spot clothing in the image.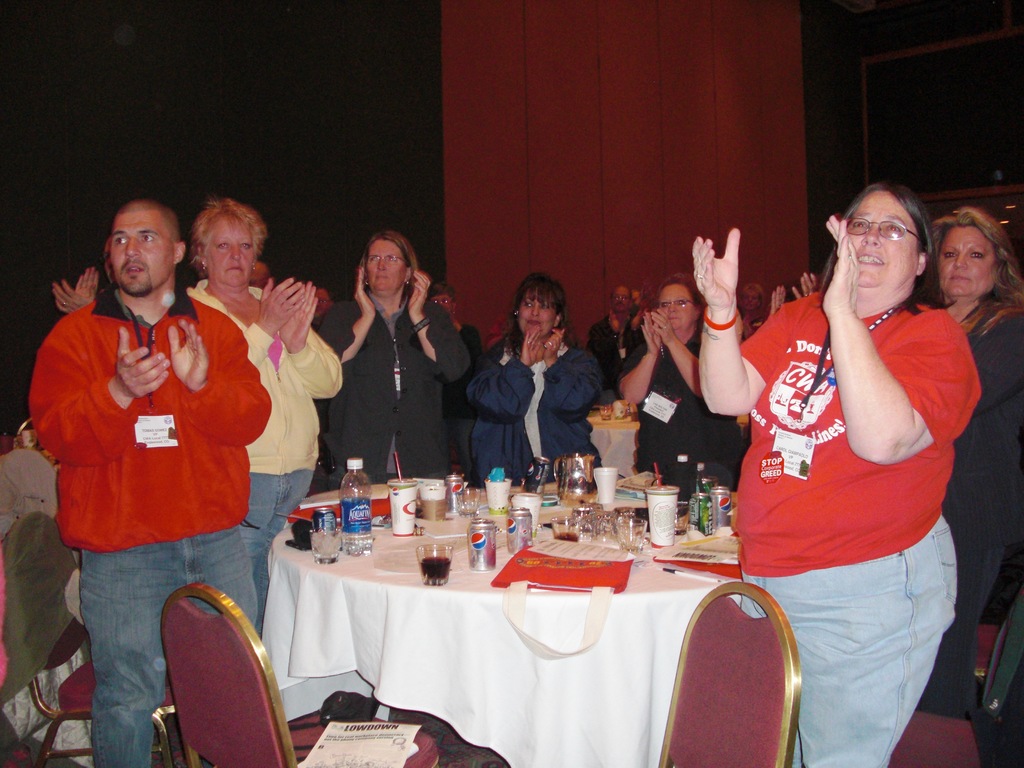
clothing found at left=464, top=326, right=609, bottom=491.
